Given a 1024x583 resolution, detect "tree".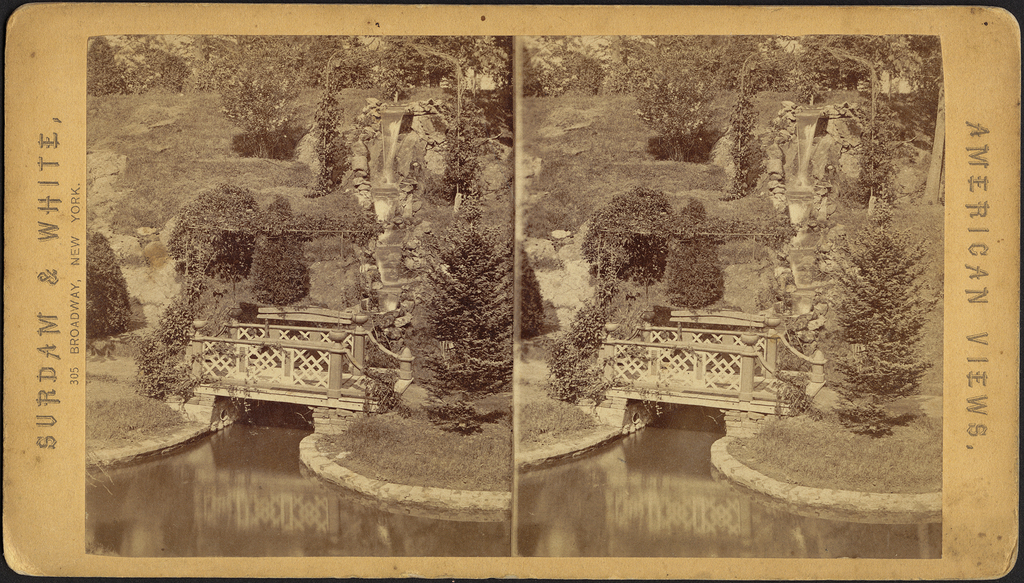
left=247, top=197, right=312, bottom=308.
